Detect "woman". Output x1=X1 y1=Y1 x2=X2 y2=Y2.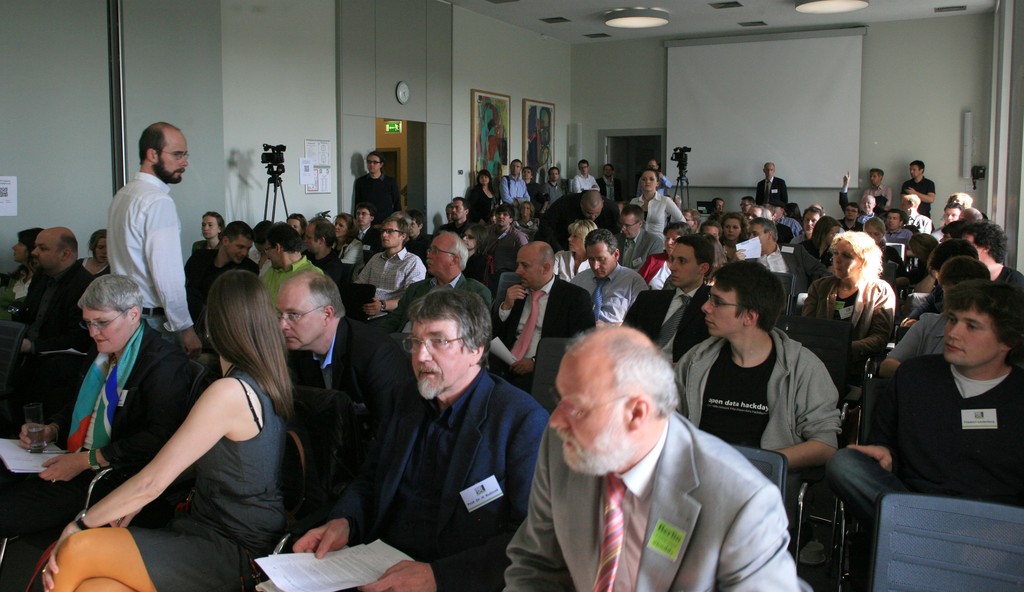
x1=963 y1=219 x2=1023 y2=308.
